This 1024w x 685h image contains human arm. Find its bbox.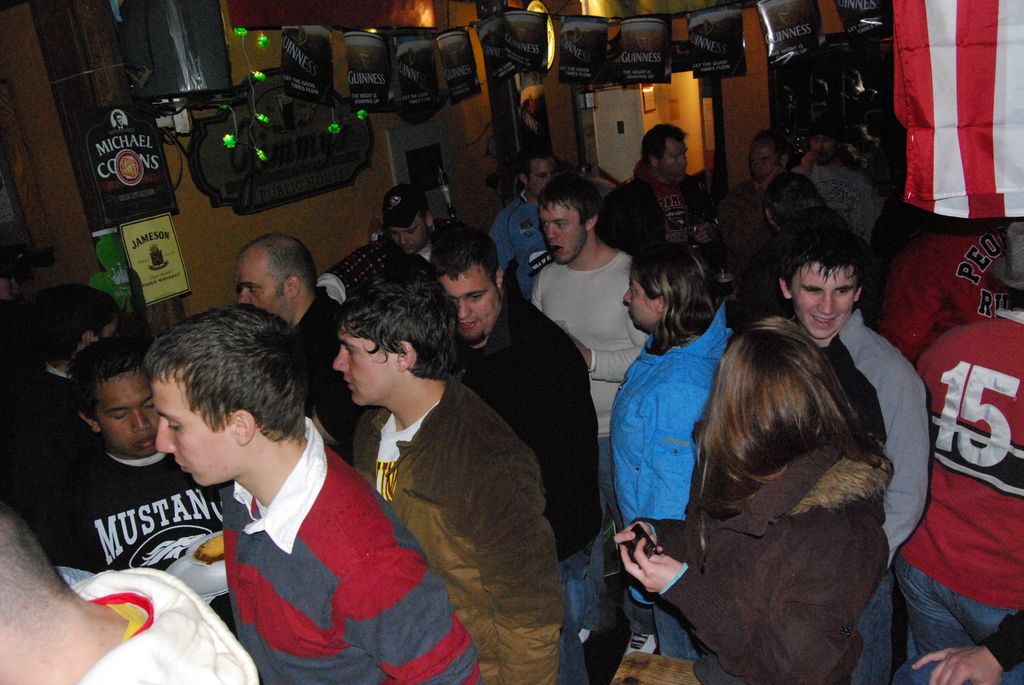
left=349, top=519, right=490, bottom=684.
